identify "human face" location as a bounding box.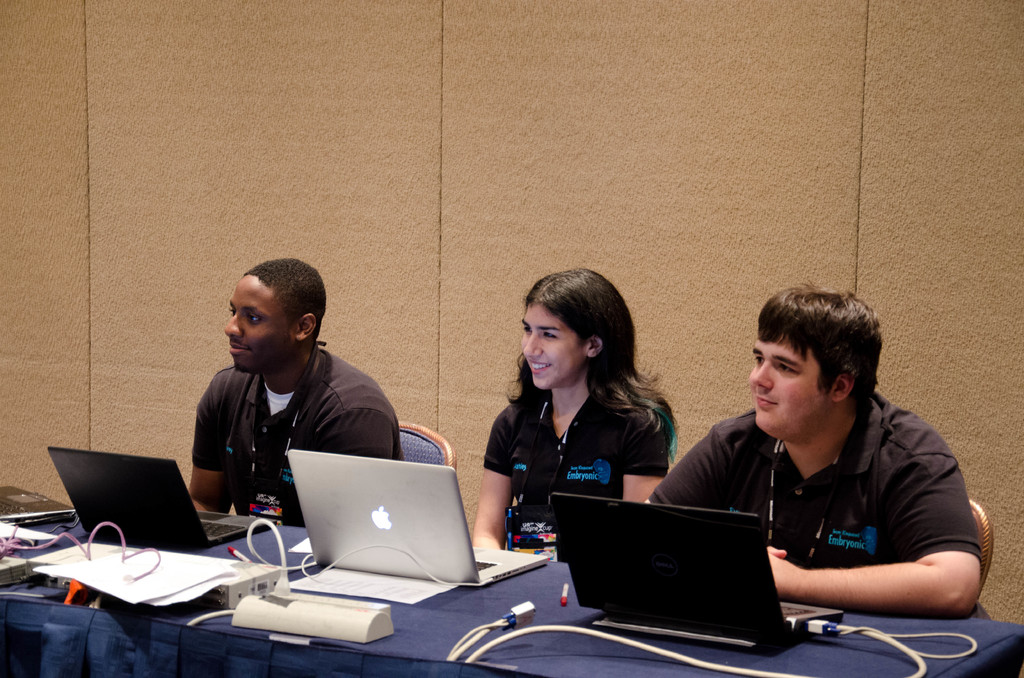
BBox(220, 275, 290, 380).
